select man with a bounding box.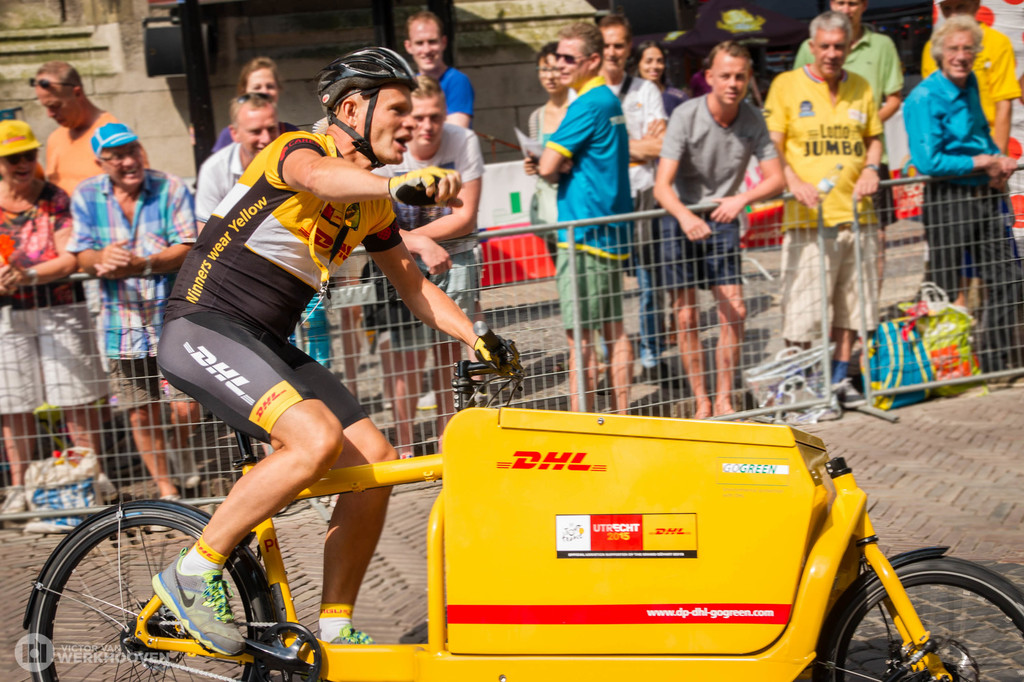
x1=376, y1=81, x2=485, y2=454.
